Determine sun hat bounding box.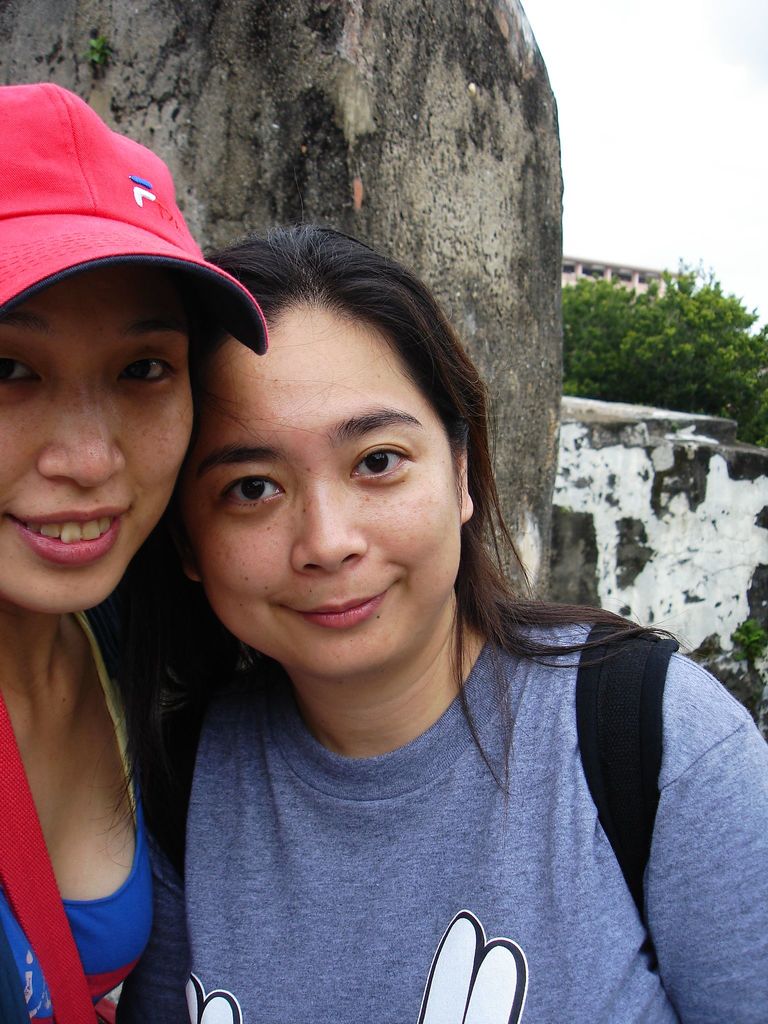
Determined: <bbox>0, 77, 284, 356</bbox>.
